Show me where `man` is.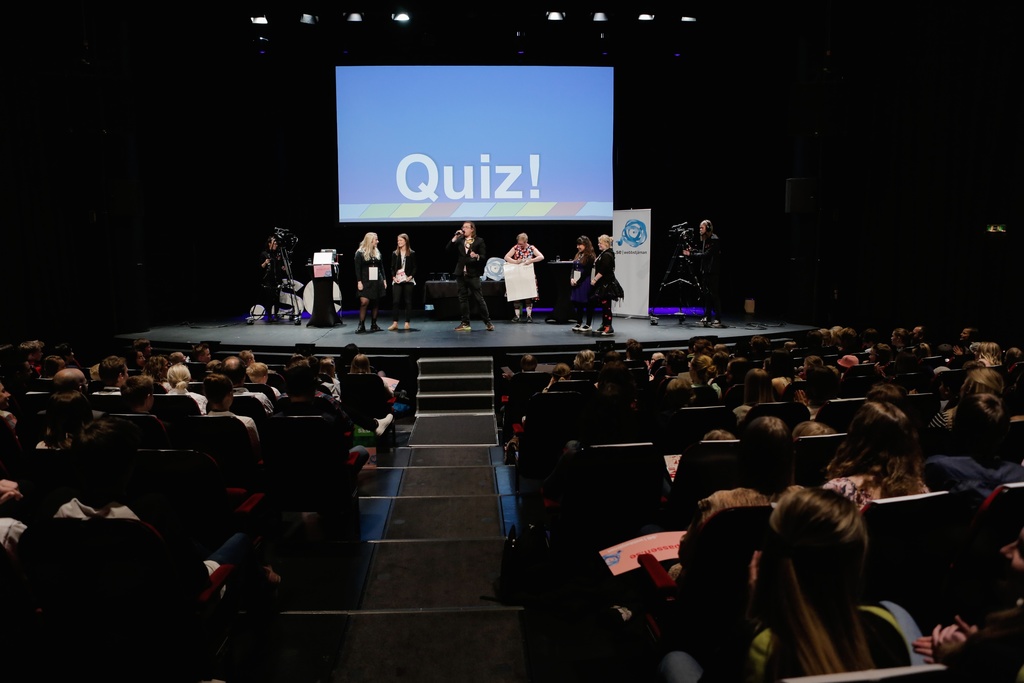
`man` is at left=909, top=324, right=928, bottom=344.
